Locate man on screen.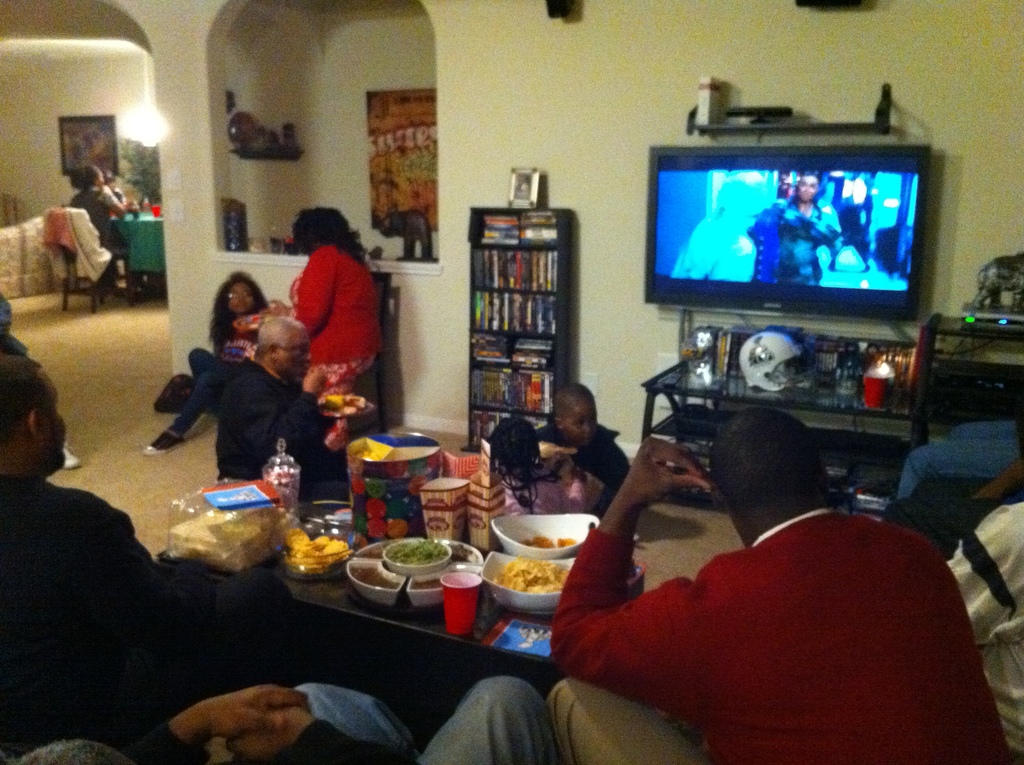
On screen at 895,386,1023,501.
